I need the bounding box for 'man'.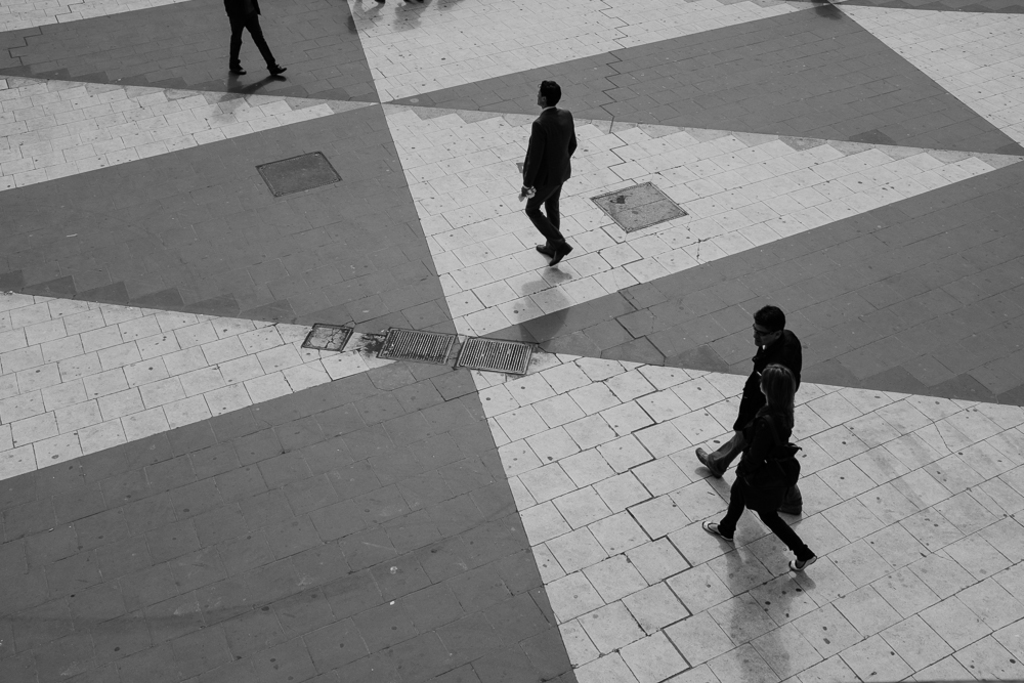
Here it is: 693, 301, 804, 477.
